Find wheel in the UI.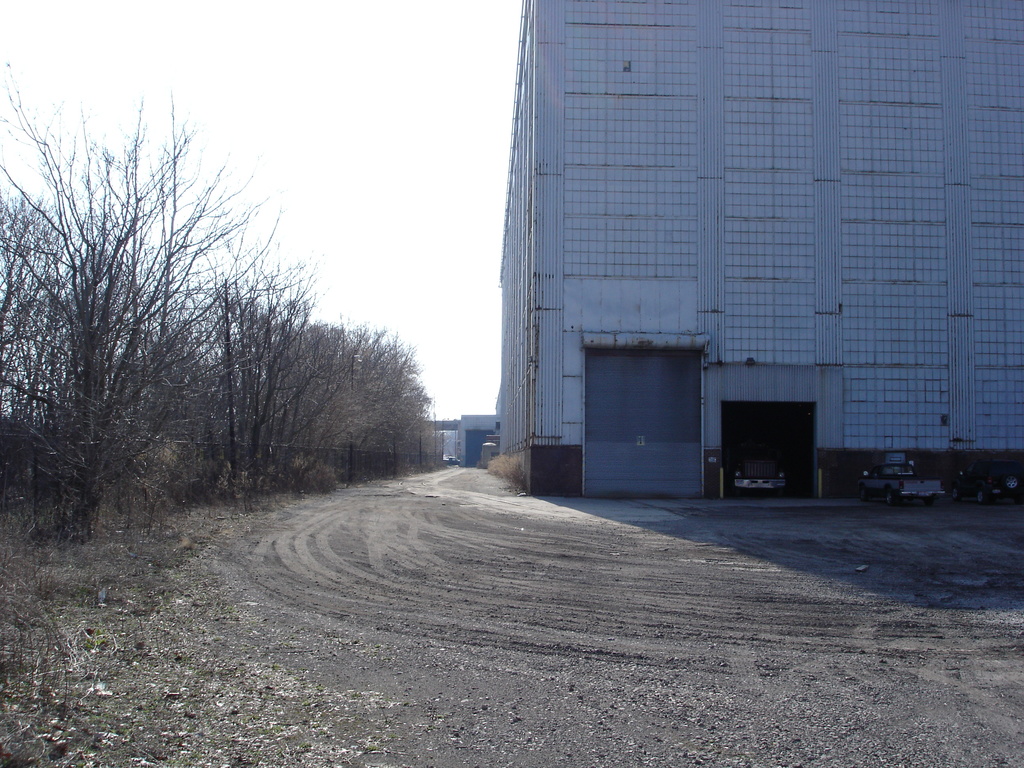
UI element at (924,498,932,503).
